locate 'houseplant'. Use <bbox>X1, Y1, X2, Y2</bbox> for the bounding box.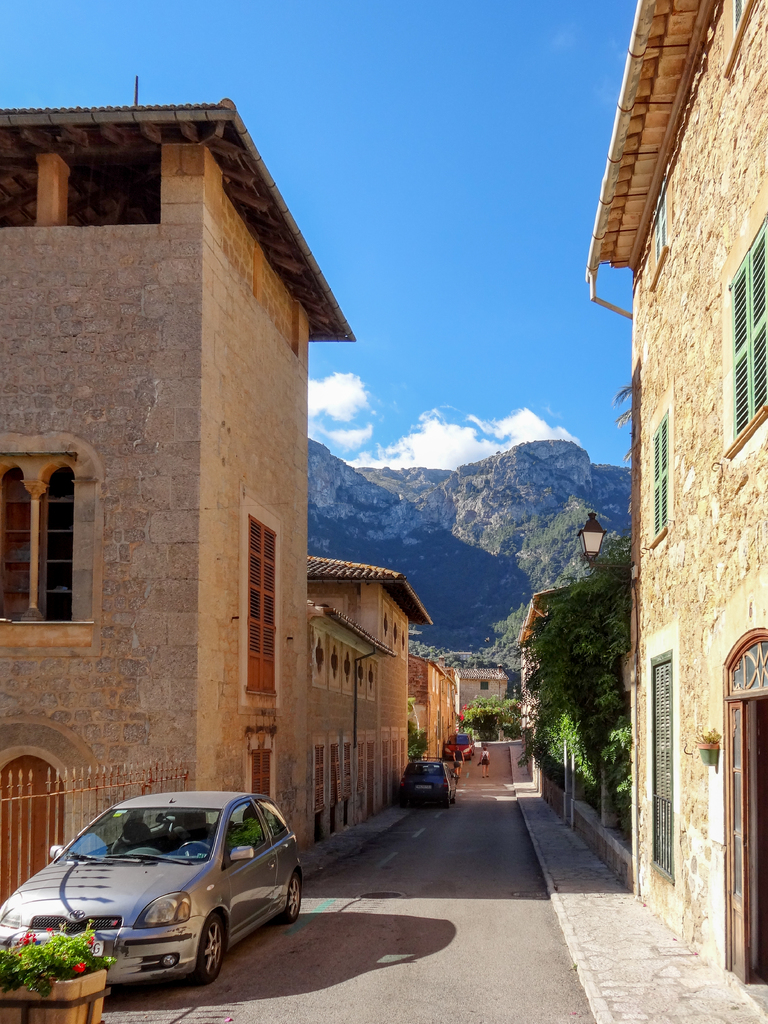
<bbox>0, 907, 114, 1023</bbox>.
